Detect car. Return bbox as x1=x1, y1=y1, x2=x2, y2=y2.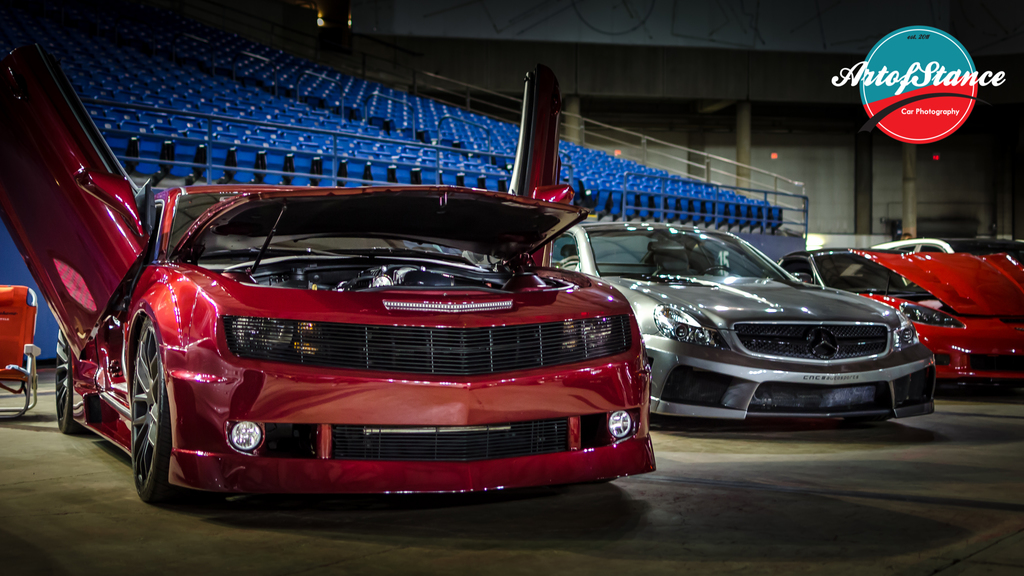
x1=0, y1=33, x2=655, y2=507.
